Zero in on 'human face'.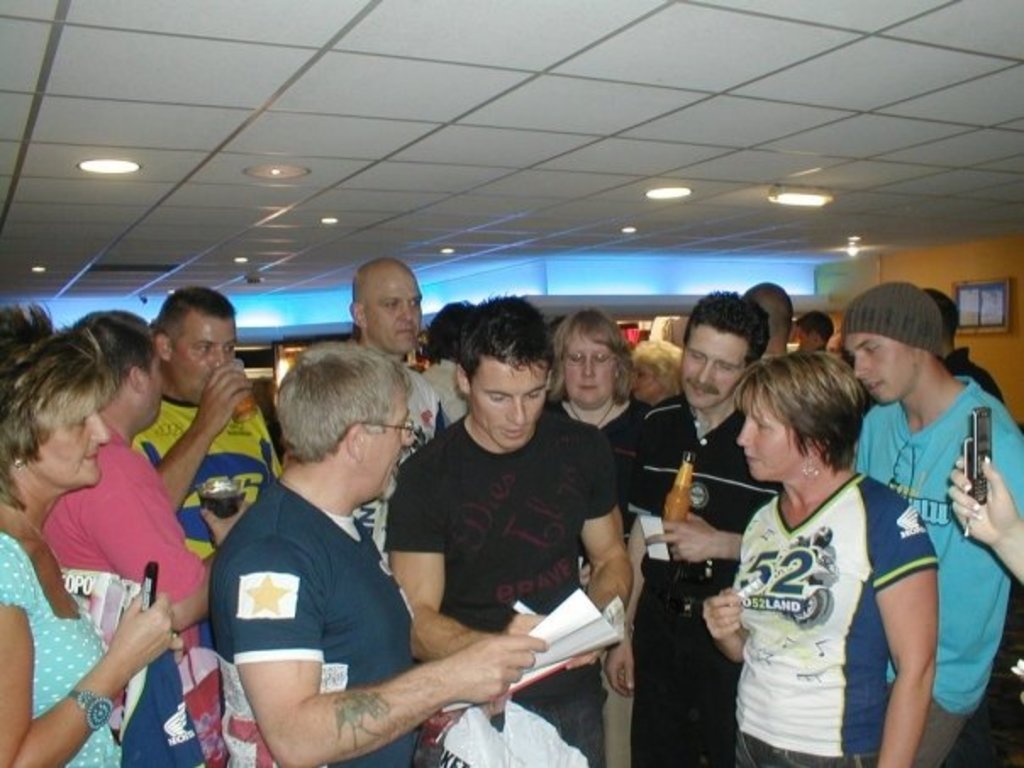
Zeroed in: (x1=142, y1=365, x2=163, y2=426).
